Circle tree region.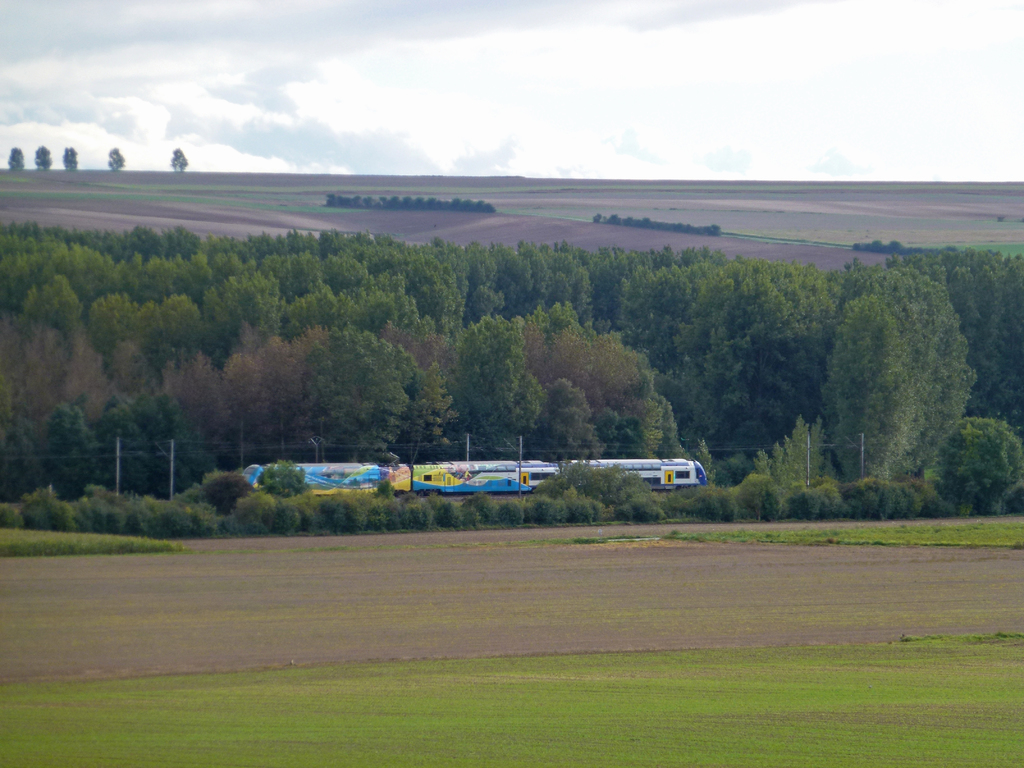
Region: bbox=[751, 451, 782, 482].
